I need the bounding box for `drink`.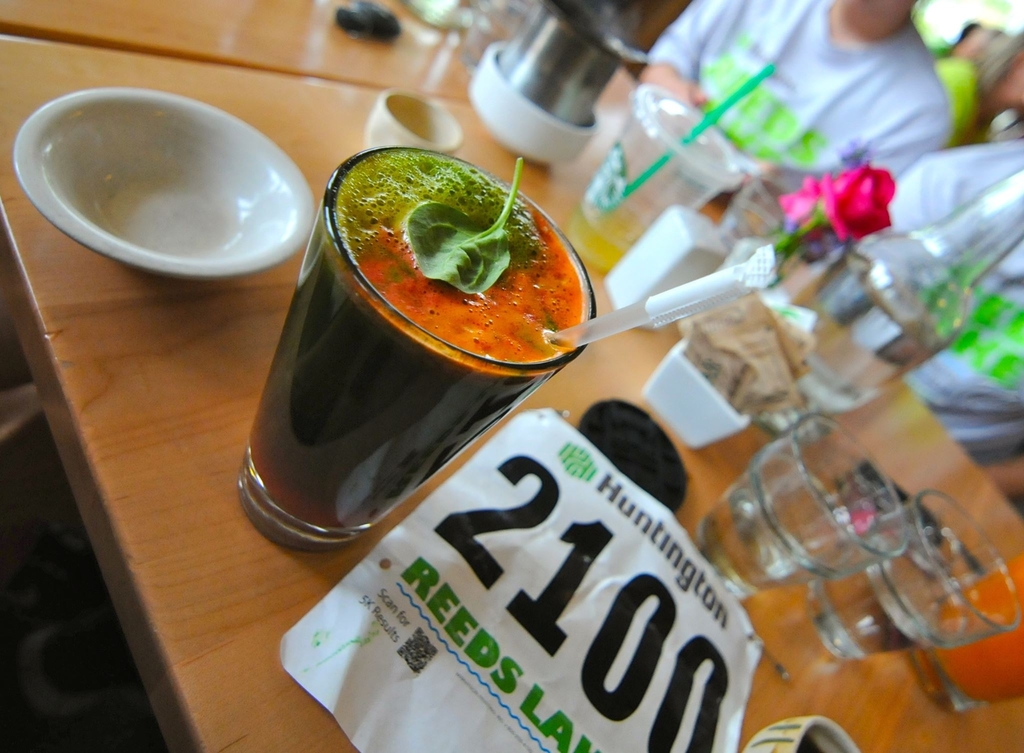
Here it is: [569,194,648,273].
